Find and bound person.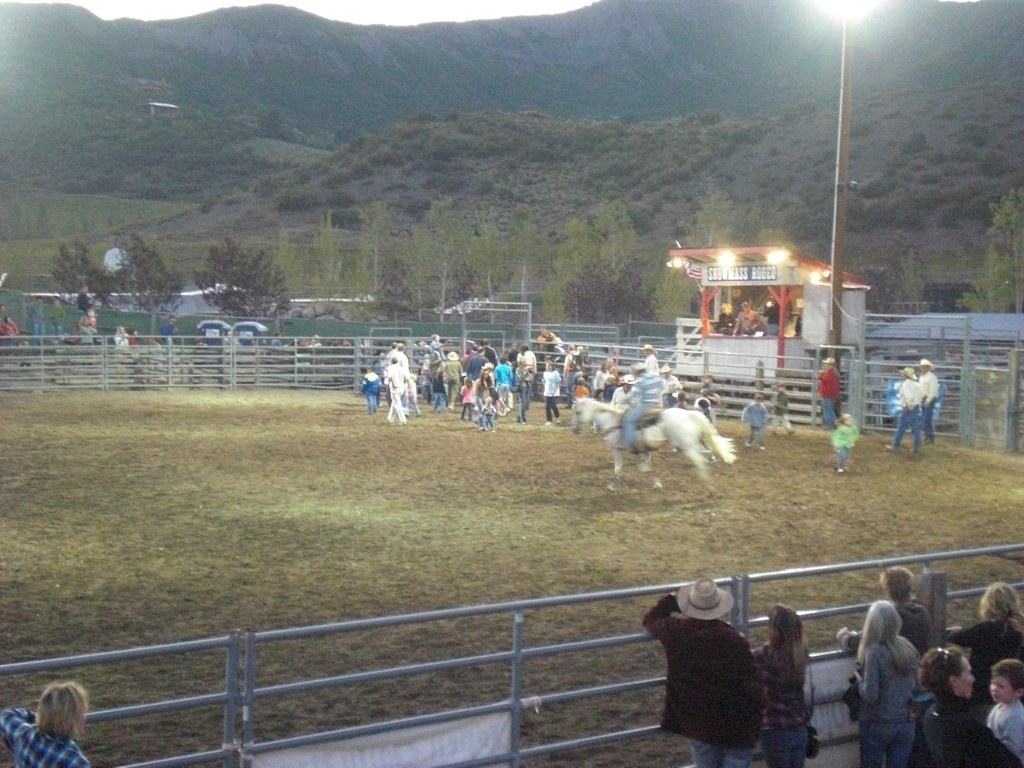
Bound: x1=0, y1=679, x2=89, y2=767.
